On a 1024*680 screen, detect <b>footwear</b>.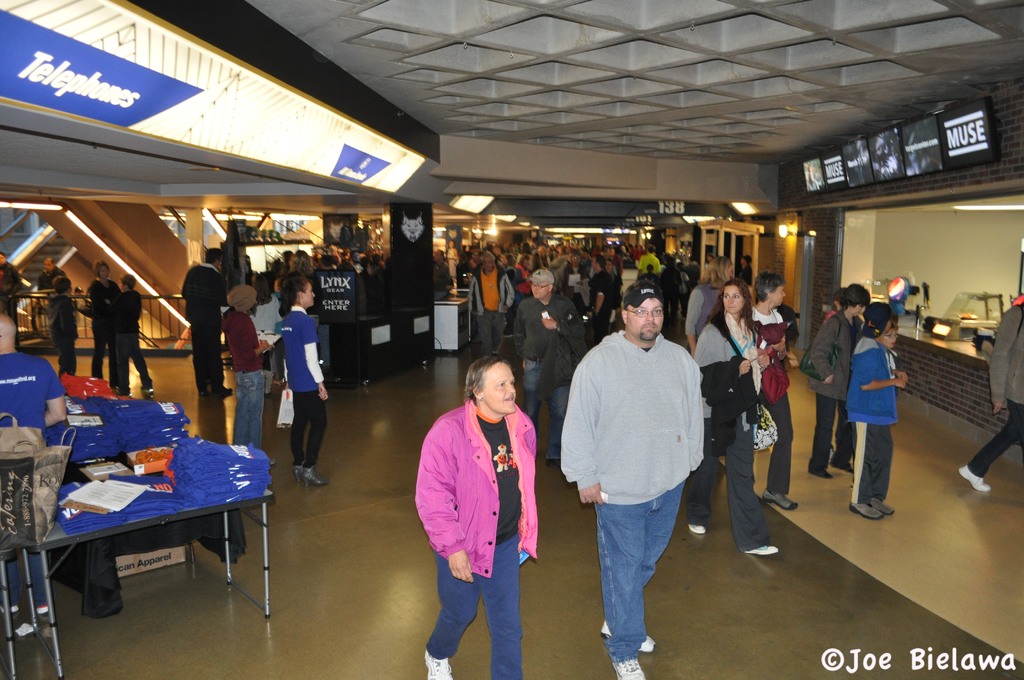
[851, 505, 879, 522].
